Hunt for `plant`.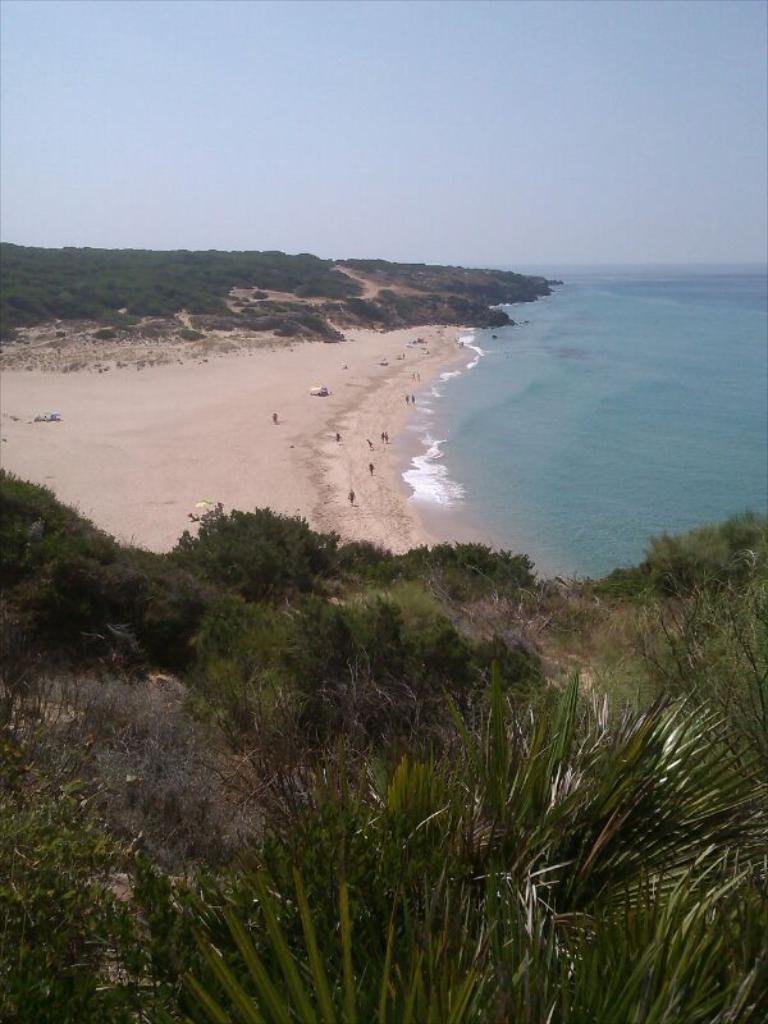
Hunted down at {"left": 0, "top": 796, "right": 179, "bottom": 1023}.
